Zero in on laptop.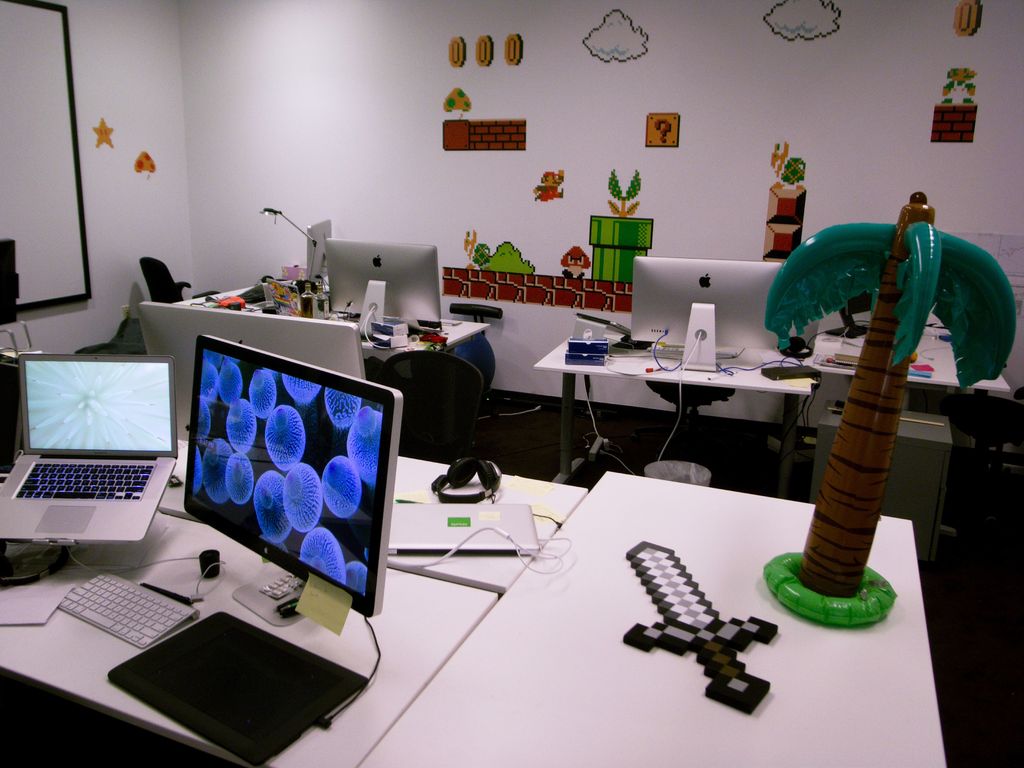
Zeroed in: region(389, 502, 541, 557).
